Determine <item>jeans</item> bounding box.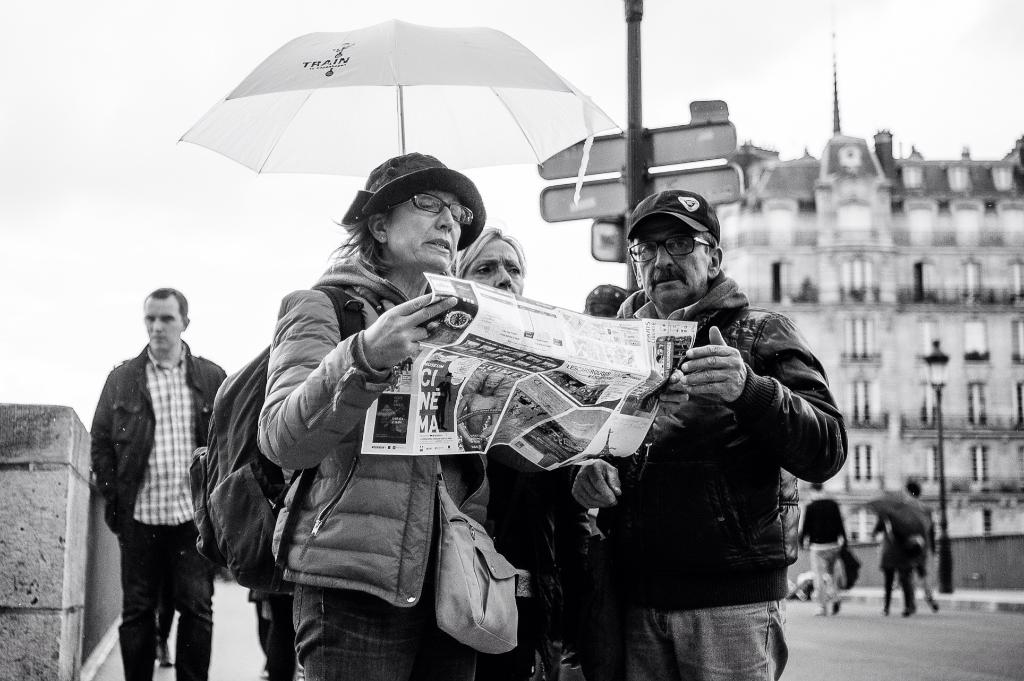
Determined: box(291, 581, 477, 680).
